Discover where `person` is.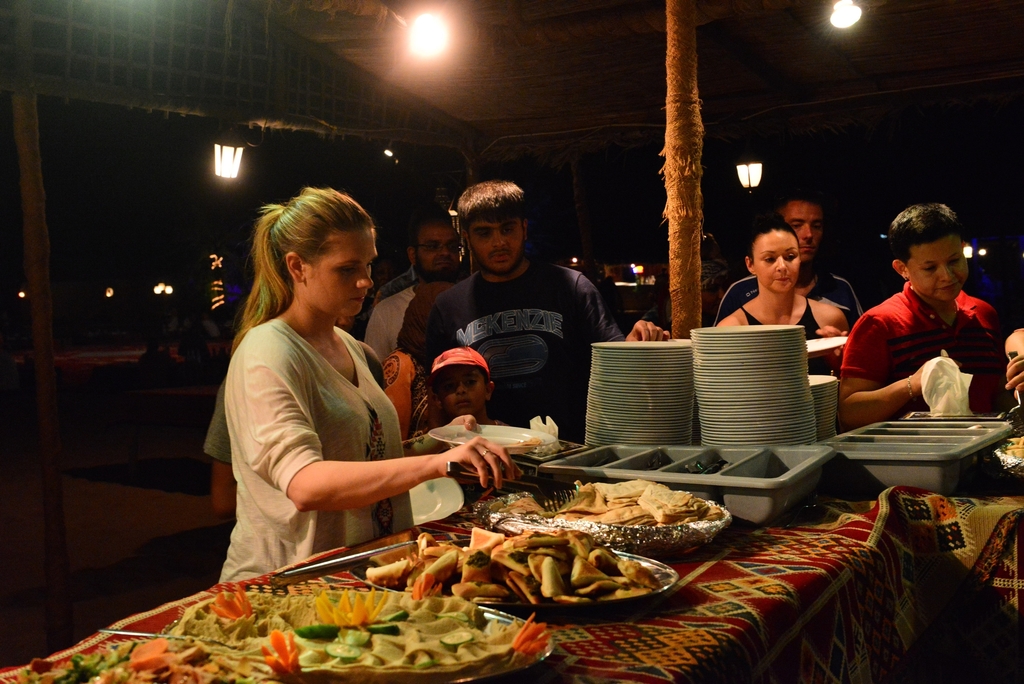
Discovered at locate(706, 184, 877, 331).
